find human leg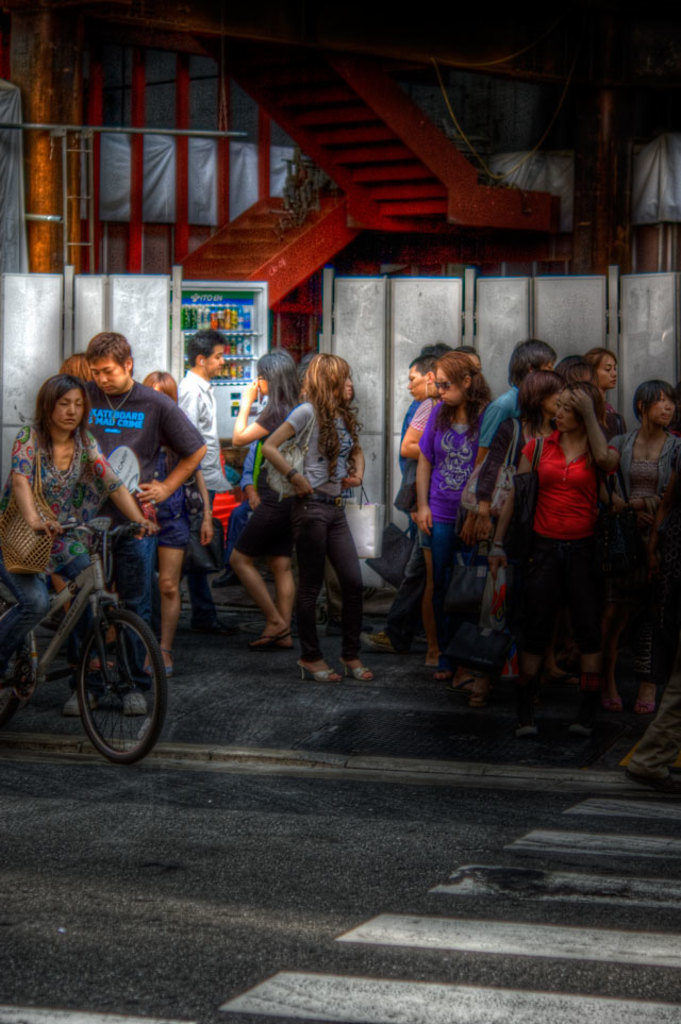
<region>155, 503, 186, 675</region>
